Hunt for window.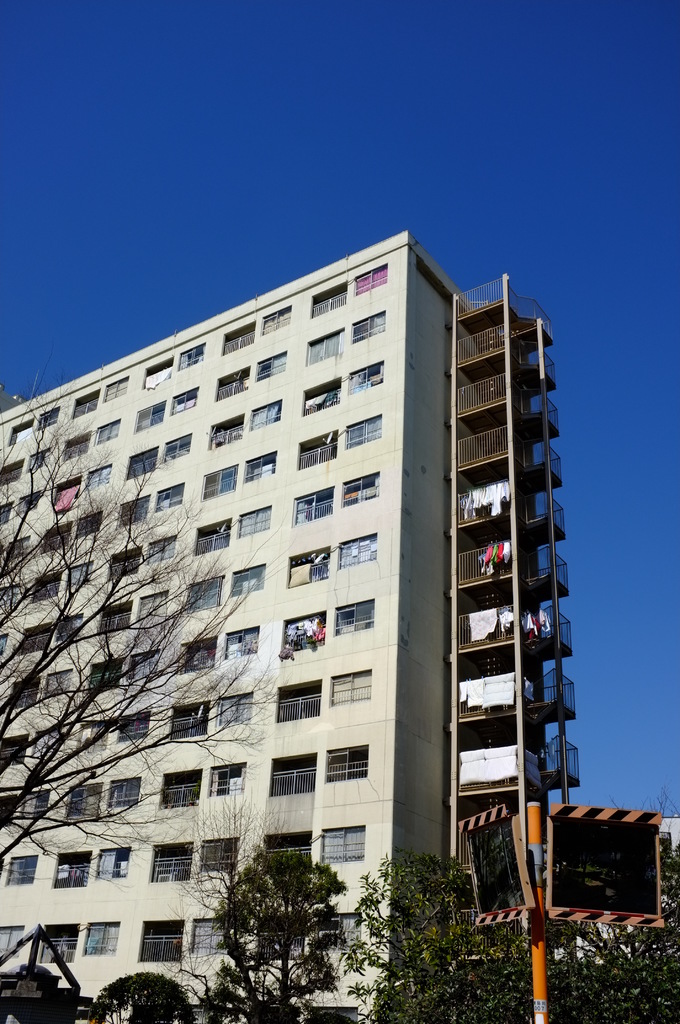
Hunted down at [350, 361, 388, 401].
